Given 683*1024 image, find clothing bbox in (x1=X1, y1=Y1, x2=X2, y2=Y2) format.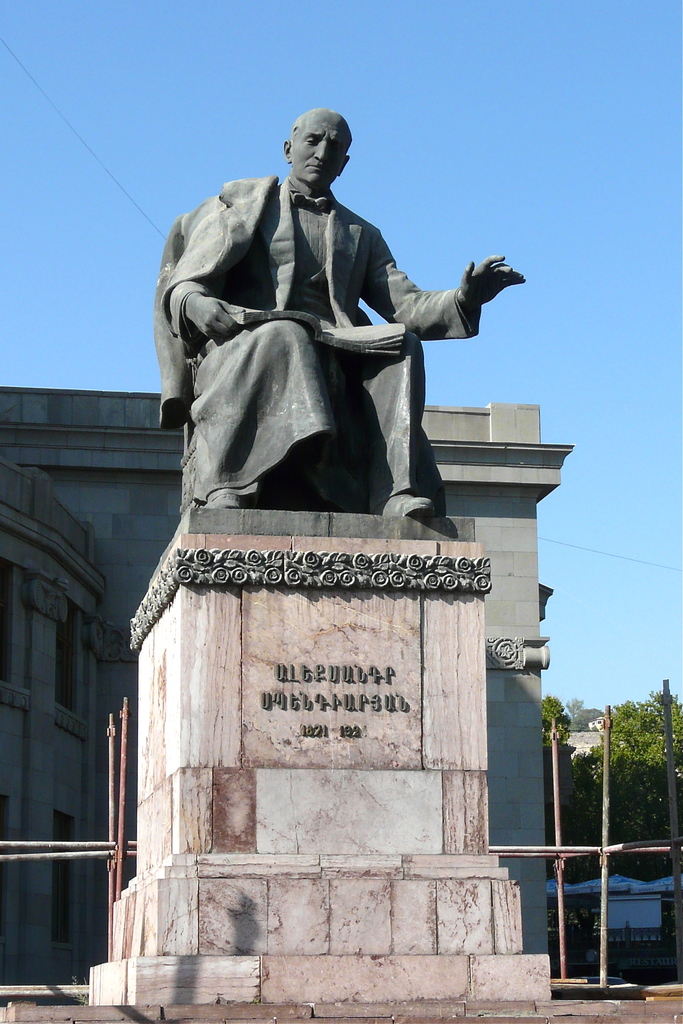
(x1=161, y1=137, x2=512, y2=521).
